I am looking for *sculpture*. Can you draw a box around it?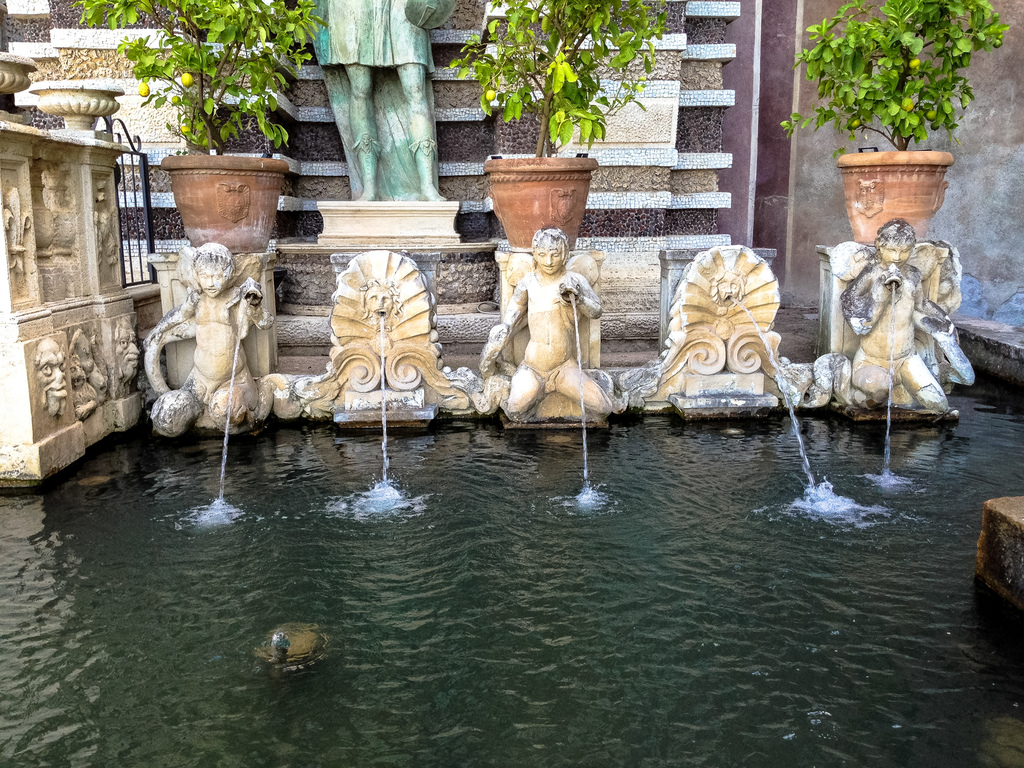
Sure, the bounding box is select_region(74, 332, 108, 393).
